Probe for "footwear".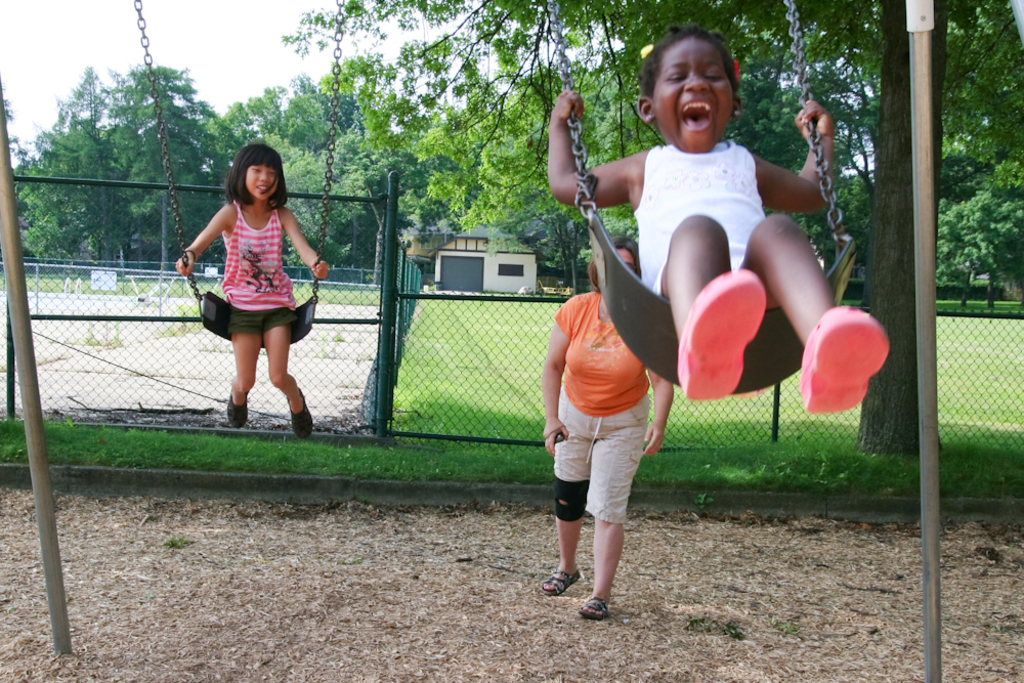
Probe result: [291, 387, 315, 438].
